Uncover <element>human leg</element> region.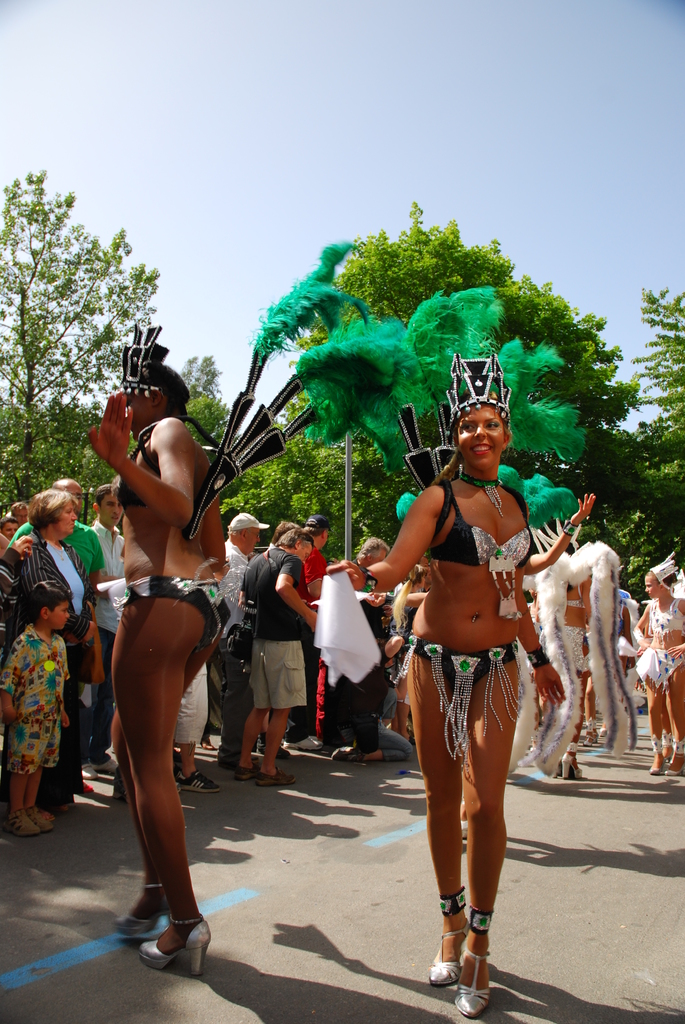
Uncovered: BBox(0, 762, 44, 839).
